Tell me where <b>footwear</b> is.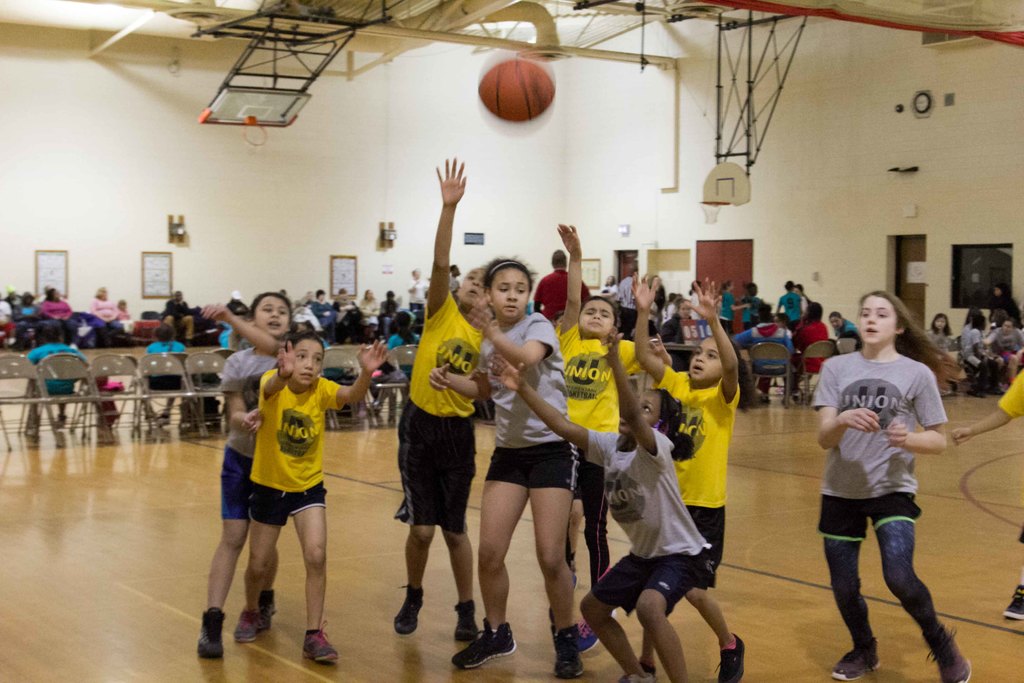
<b>footwear</b> is at 159:413:173:425.
